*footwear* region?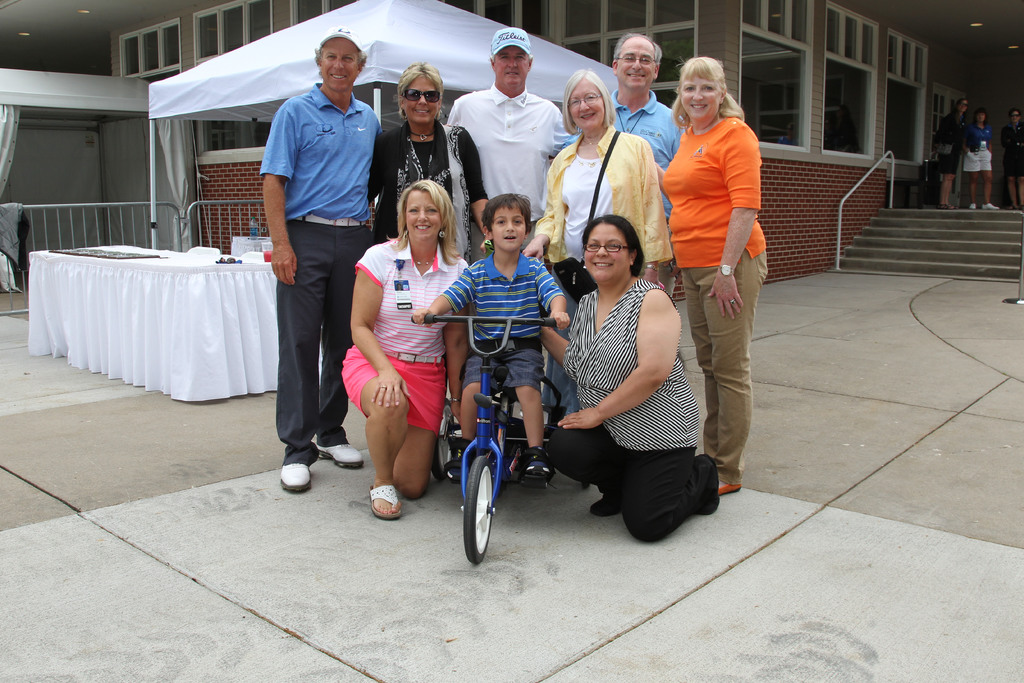
[left=714, top=476, right=741, bottom=497]
